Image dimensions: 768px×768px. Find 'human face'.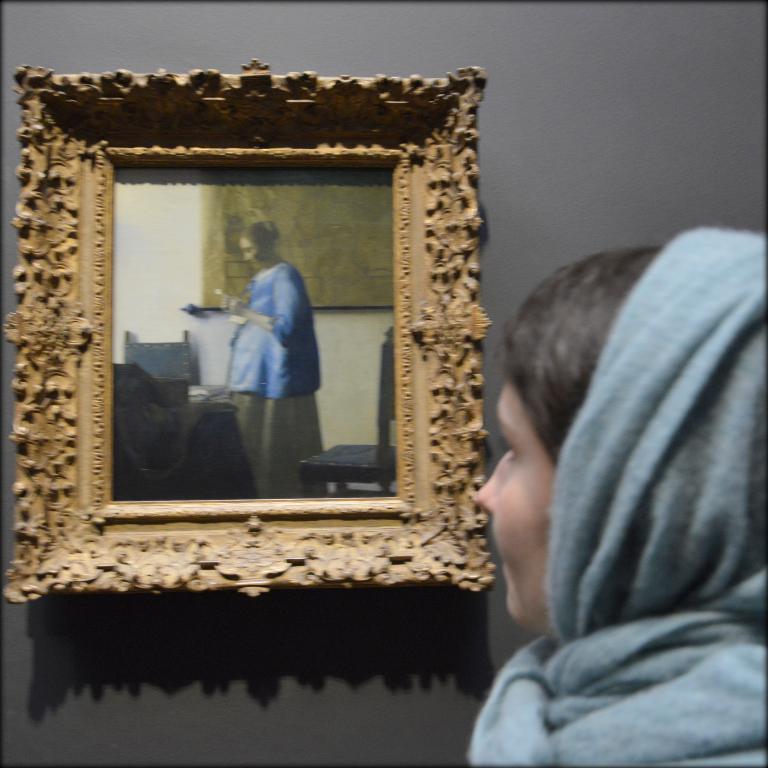
Rect(239, 237, 259, 272).
